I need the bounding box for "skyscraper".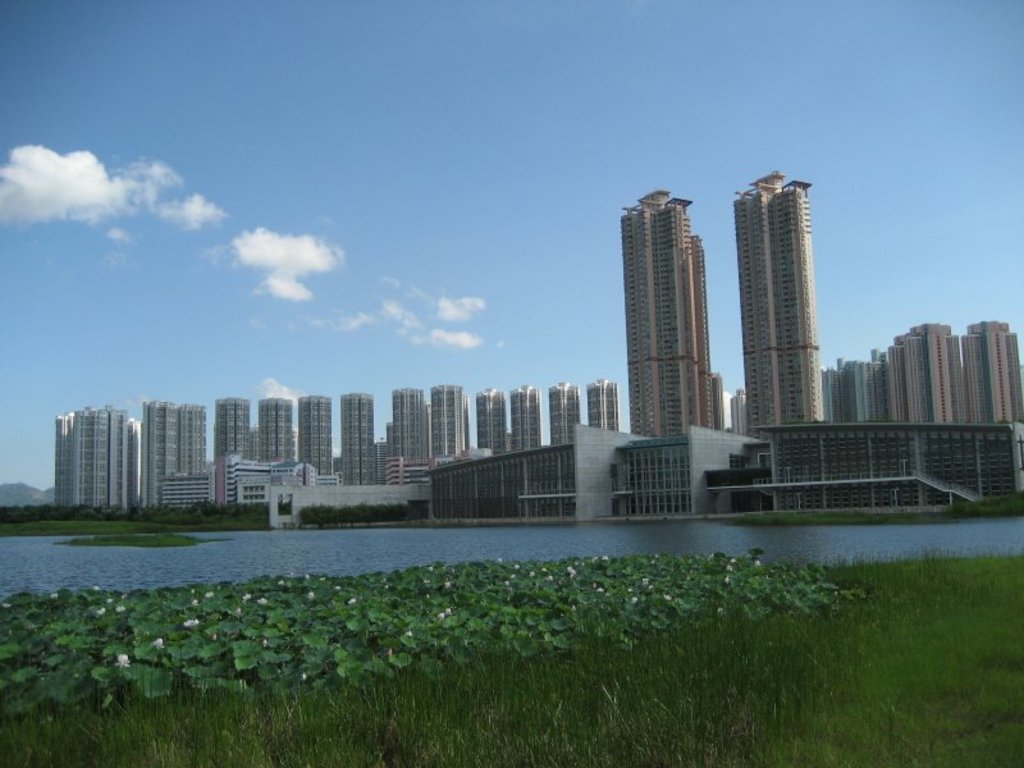
Here it is: rect(387, 383, 431, 463).
